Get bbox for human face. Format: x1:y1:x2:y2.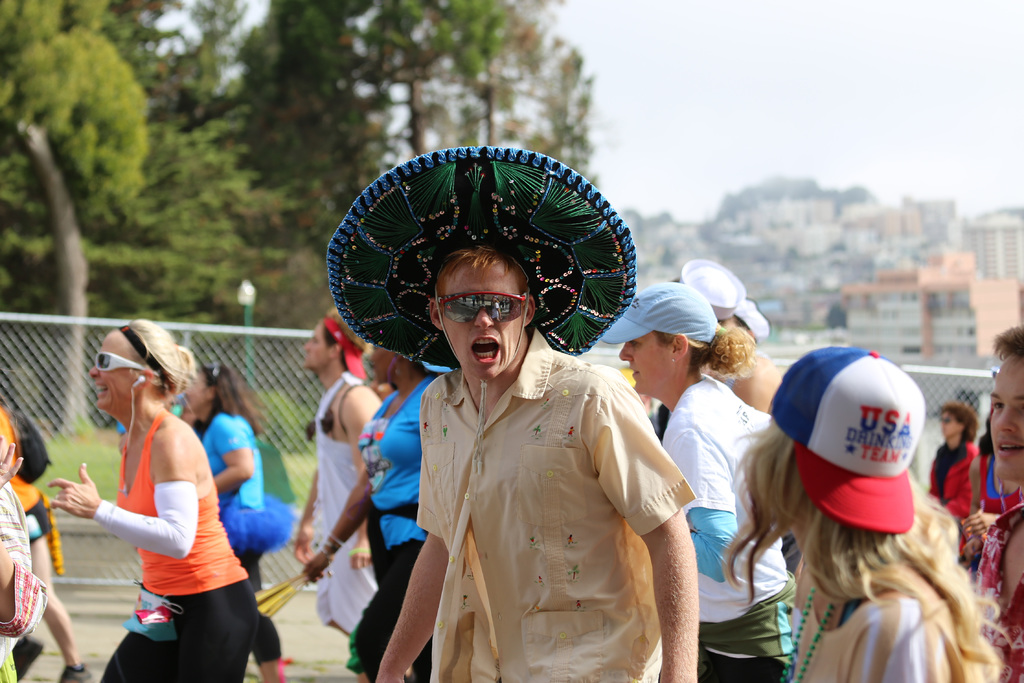
304:328:330:370.
